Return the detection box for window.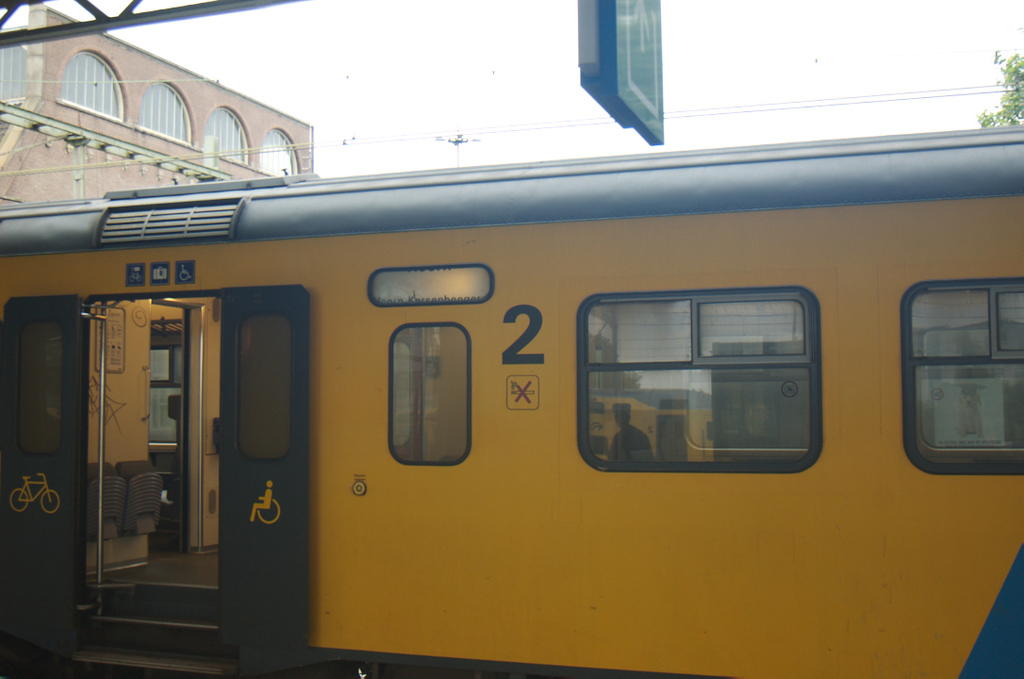
Rect(392, 328, 461, 461).
